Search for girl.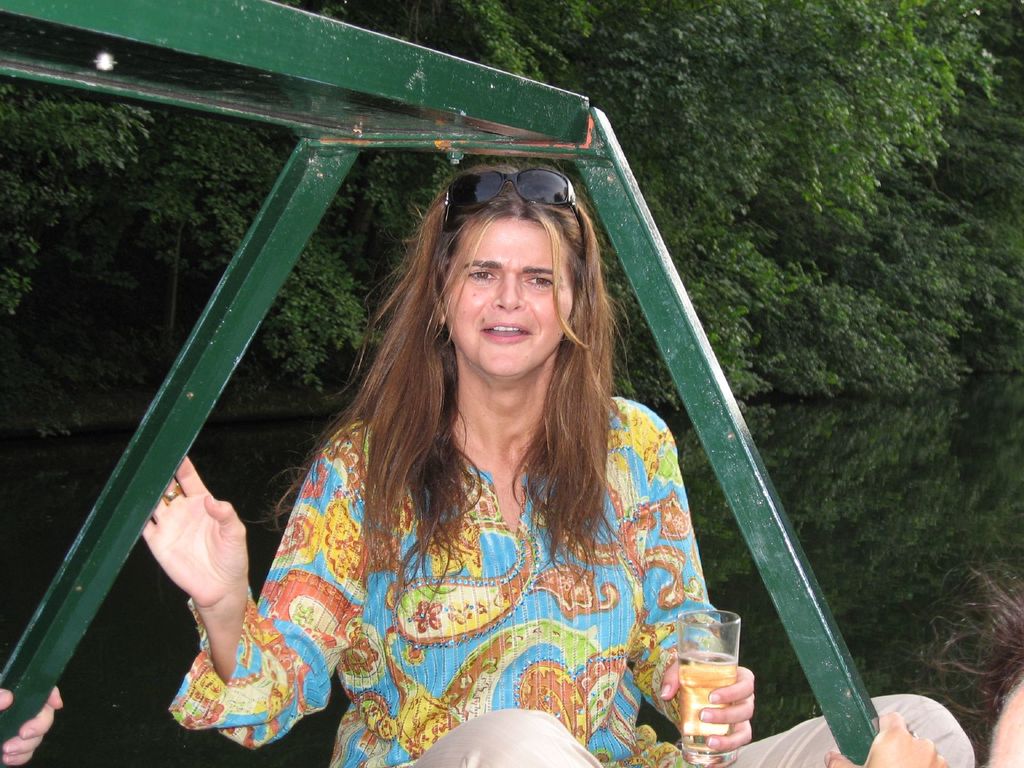
Found at pyautogui.locateOnScreen(138, 154, 973, 767).
